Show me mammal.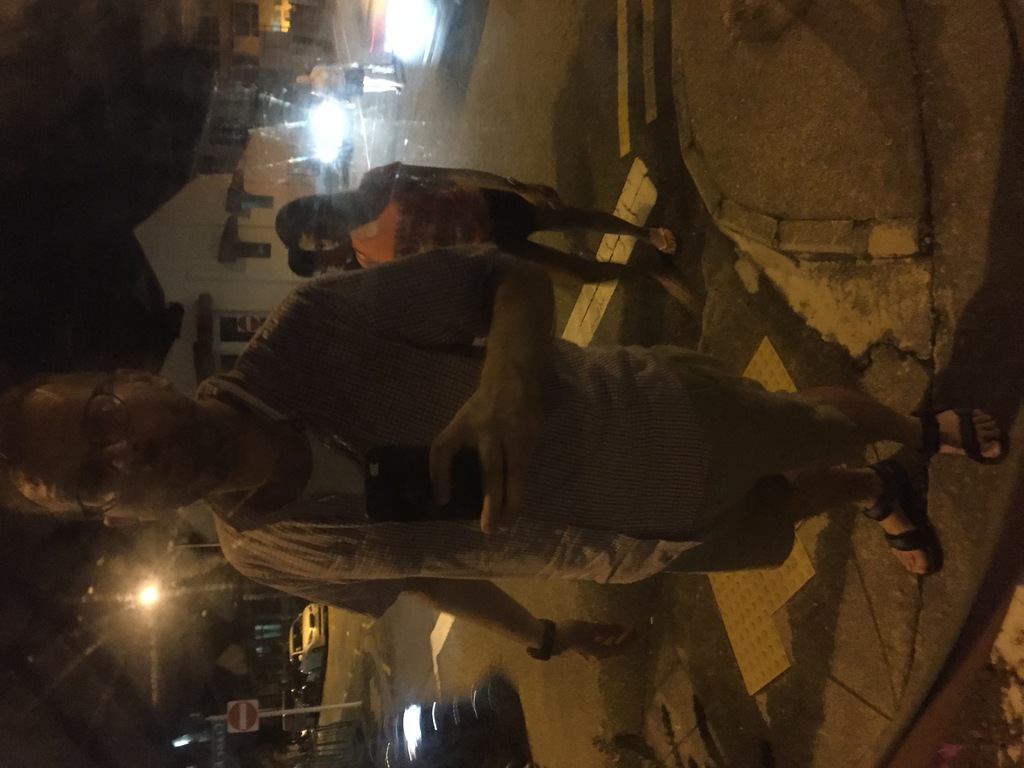
mammal is here: {"x1": 295, "y1": 64, "x2": 405, "y2": 101}.
